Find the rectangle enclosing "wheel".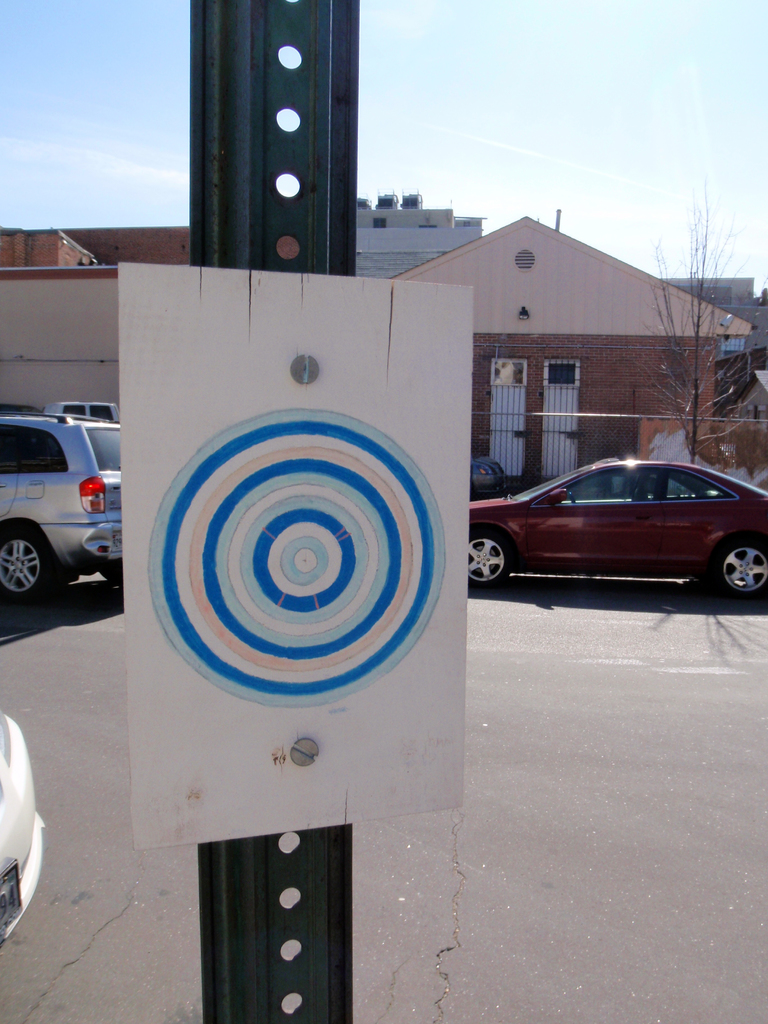
462,523,520,592.
